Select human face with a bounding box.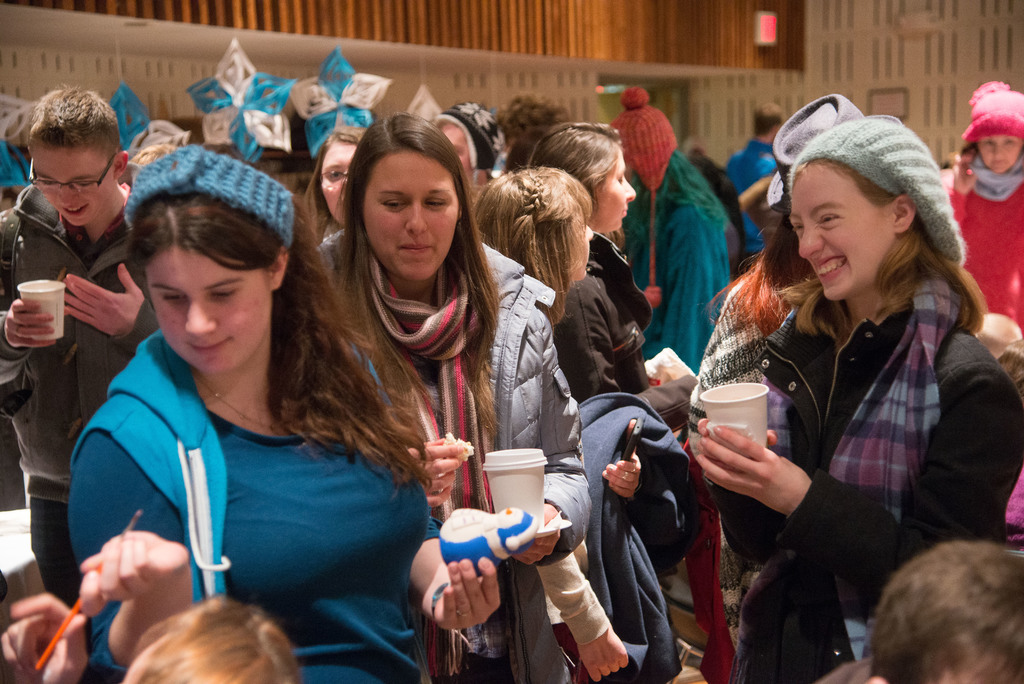
crop(145, 246, 267, 368).
